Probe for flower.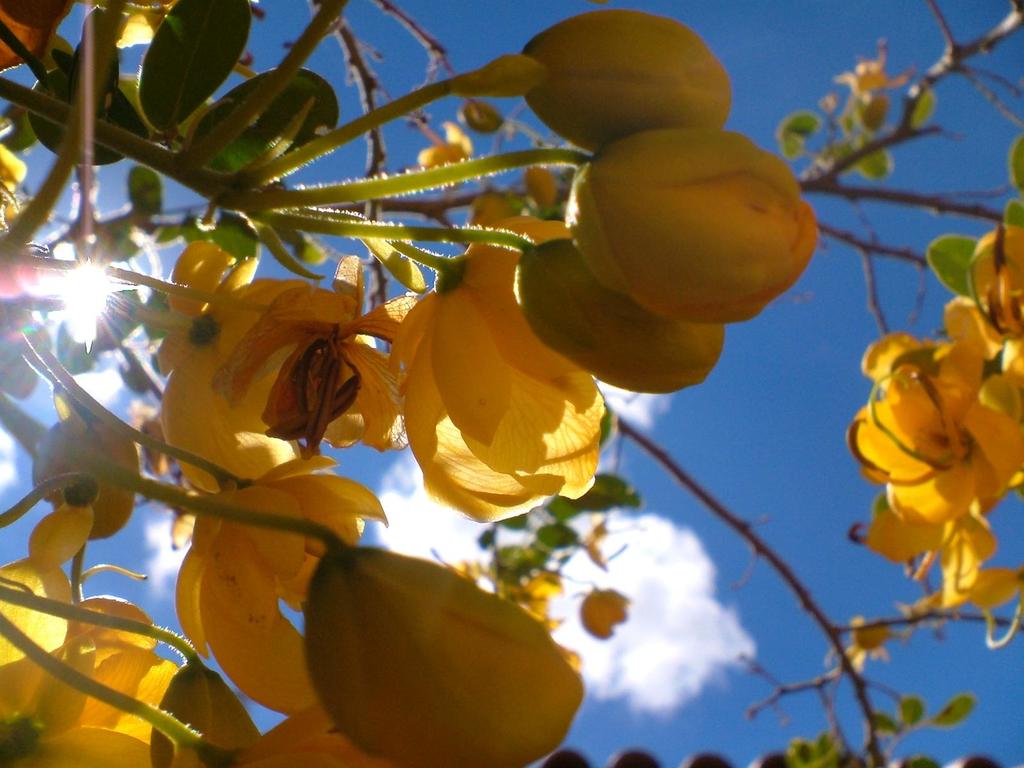
Probe result: locate(416, 122, 474, 168).
